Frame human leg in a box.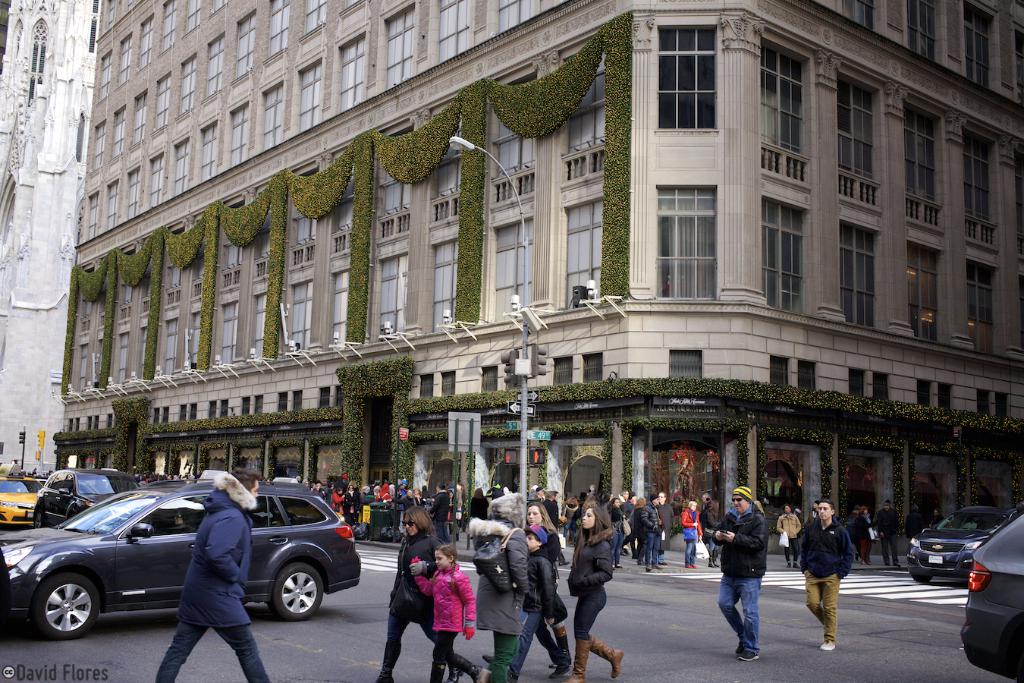
x1=456 y1=645 x2=488 y2=682.
